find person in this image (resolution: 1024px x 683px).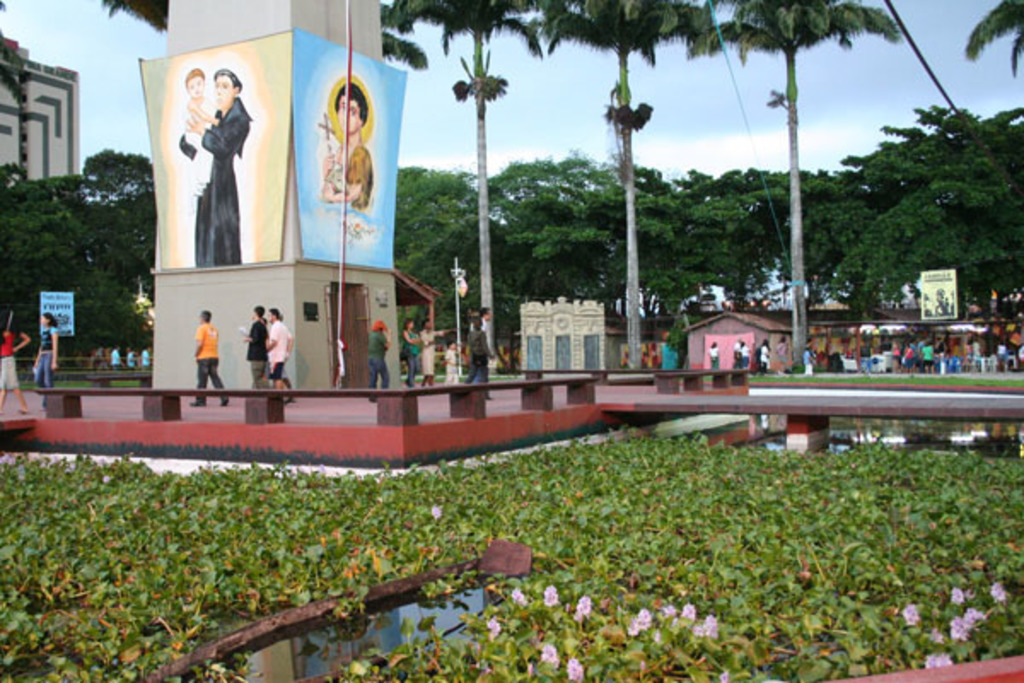
left=162, top=67, right=249, bottom=290.
